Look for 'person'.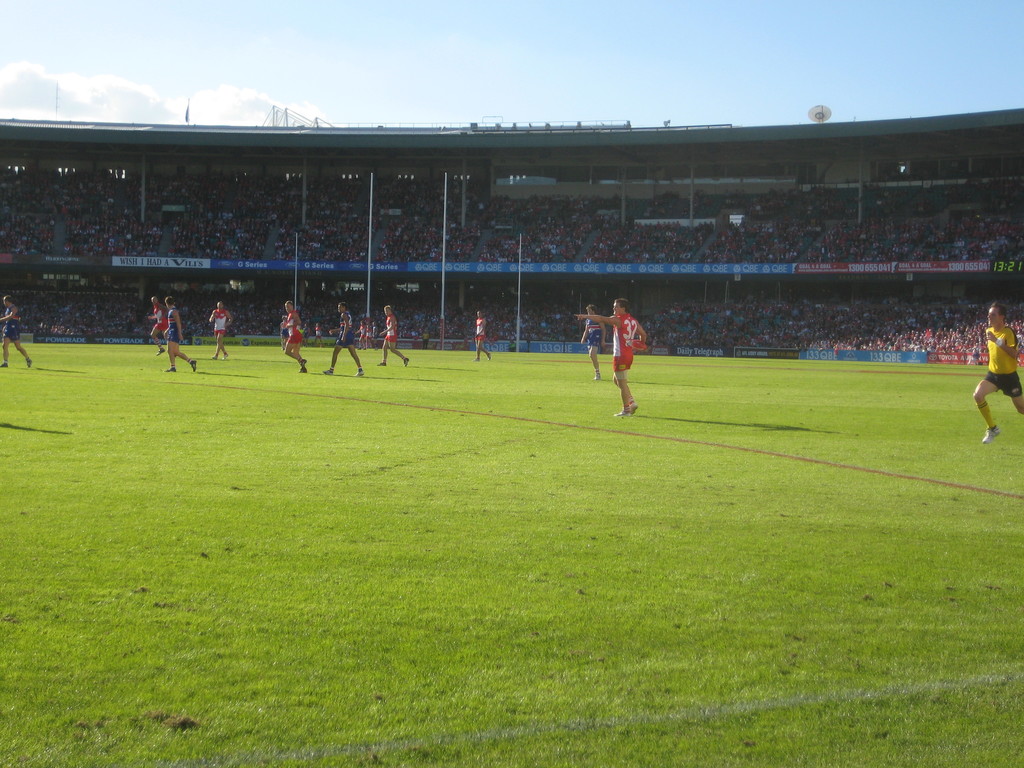
Found: select_region(285, 298, 308, 376).
